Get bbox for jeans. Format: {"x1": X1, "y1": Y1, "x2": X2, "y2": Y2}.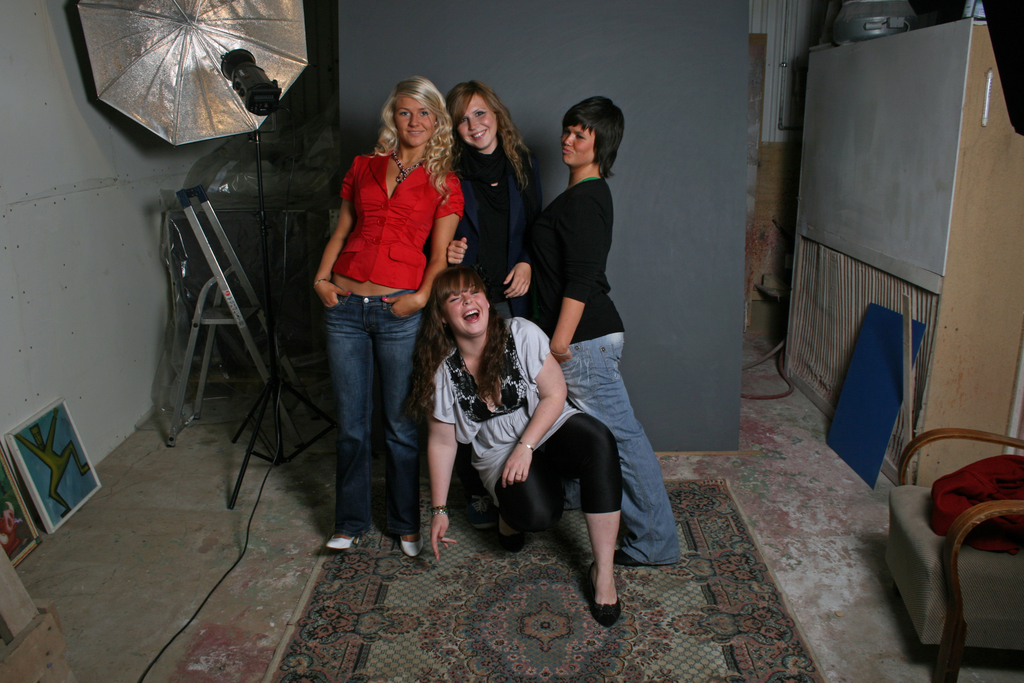
{"x1": 334, "y1": 288, "x2": 420, "y2": 536}.
